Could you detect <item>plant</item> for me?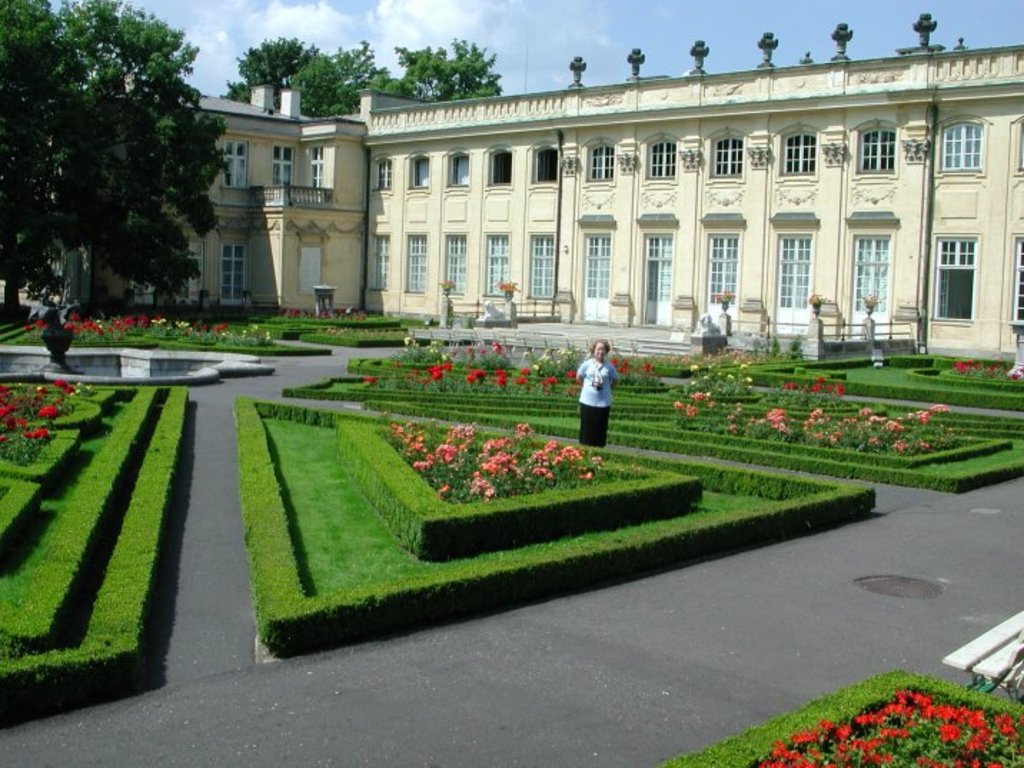
Detection result: pyautogui.locateOnScreen(0, 380, 190, 712).
